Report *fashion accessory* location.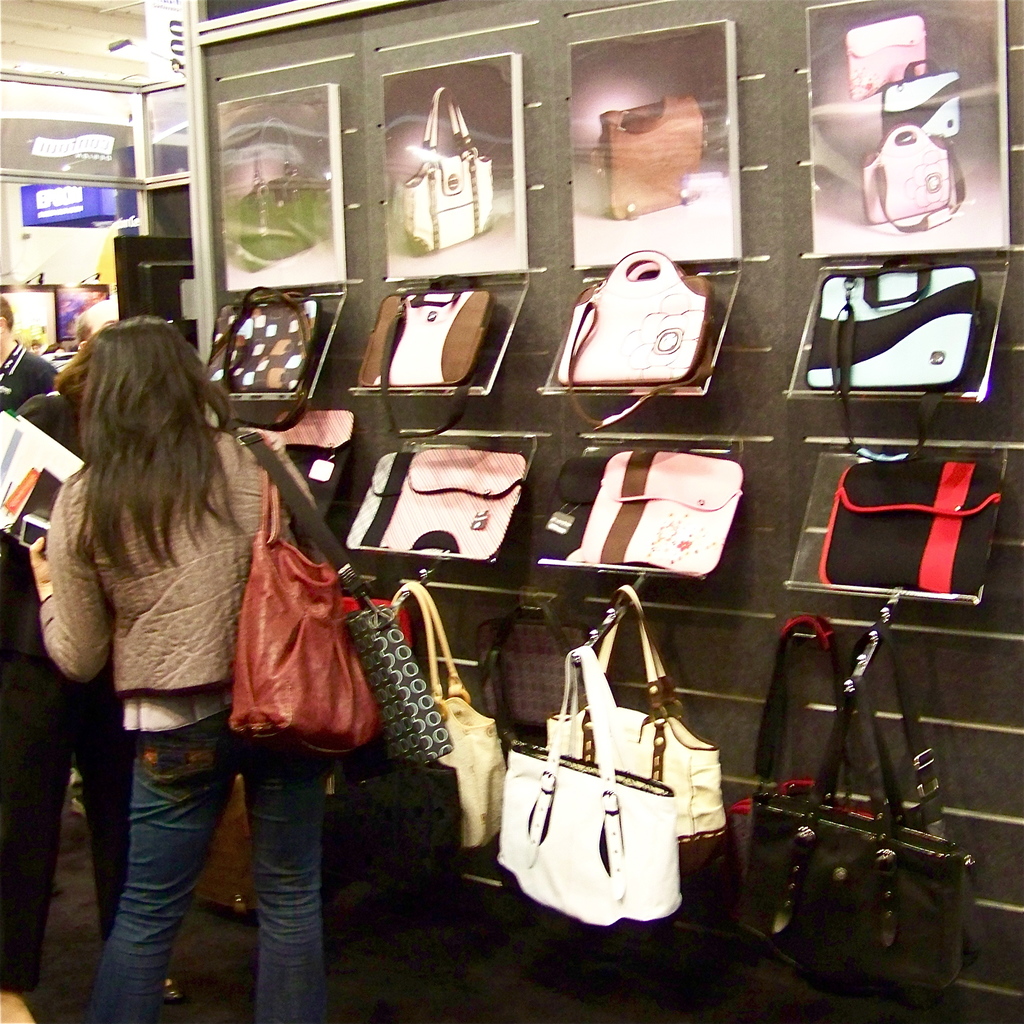
Report: locate(802, 252, 982, 466).
